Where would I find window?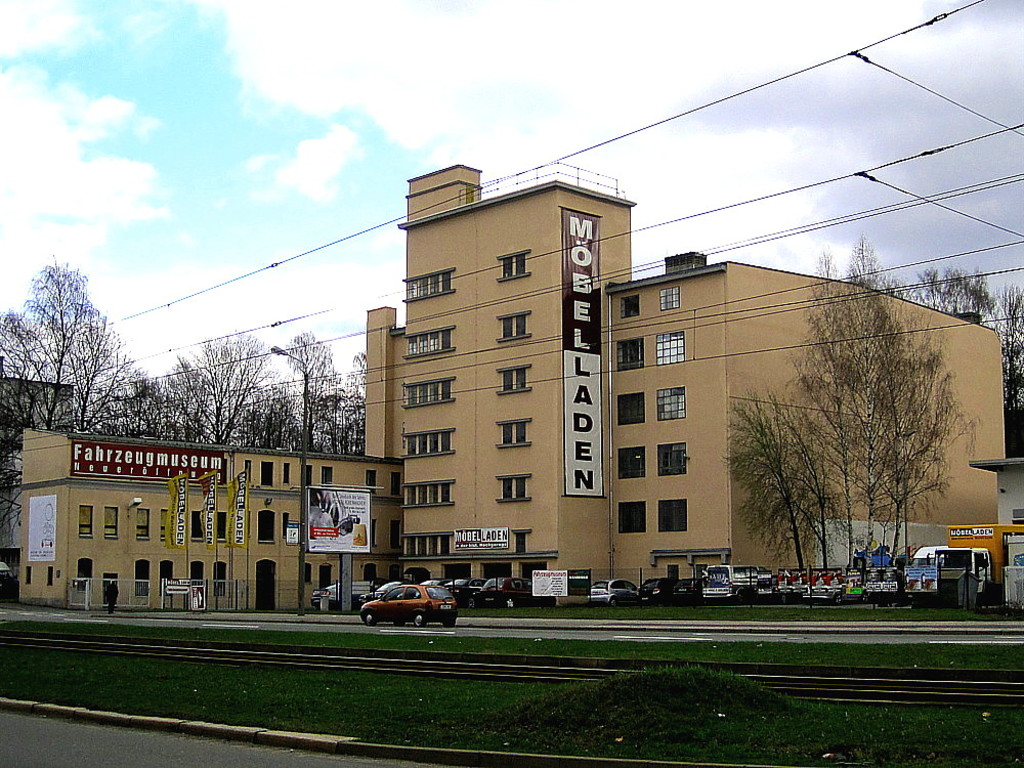
At 318:565:332:585.
